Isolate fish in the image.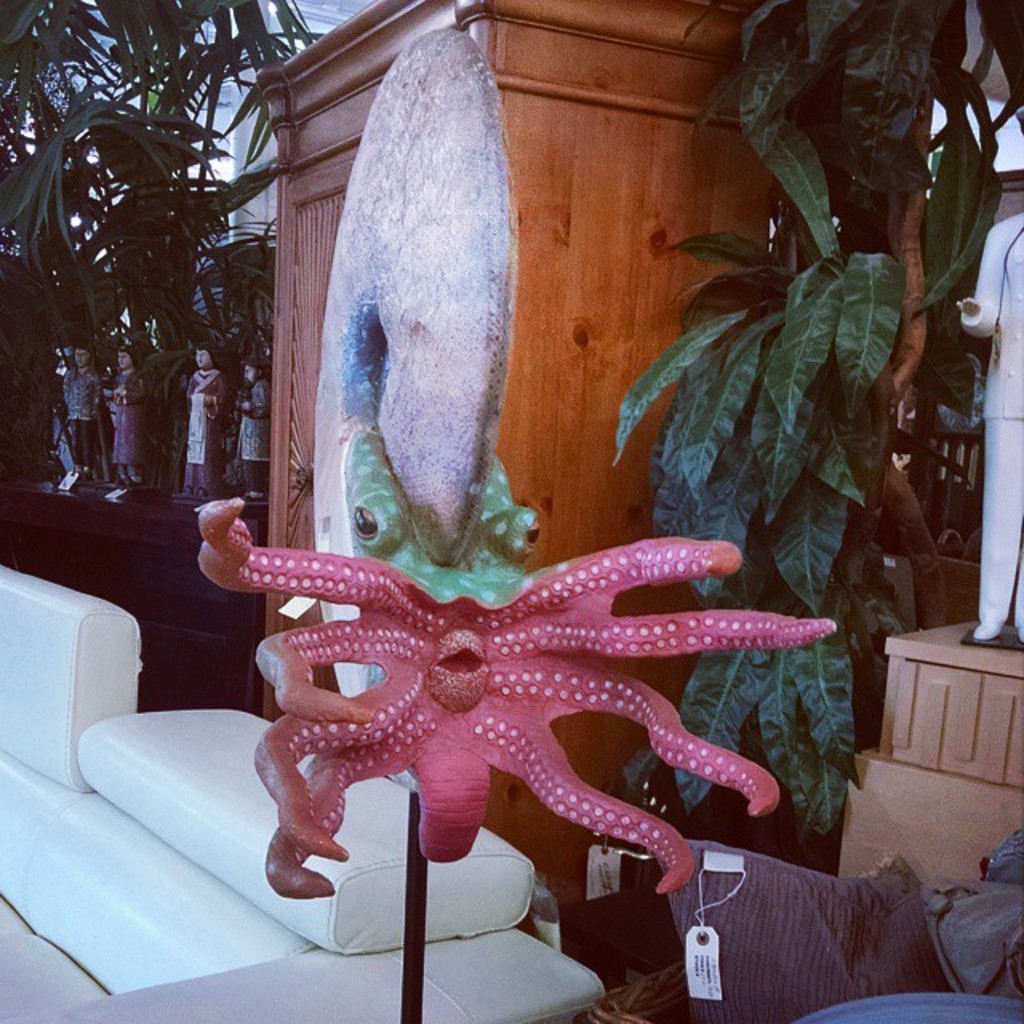
Isolated region: [x1=194, y1=491, x2=838, y2=899].
